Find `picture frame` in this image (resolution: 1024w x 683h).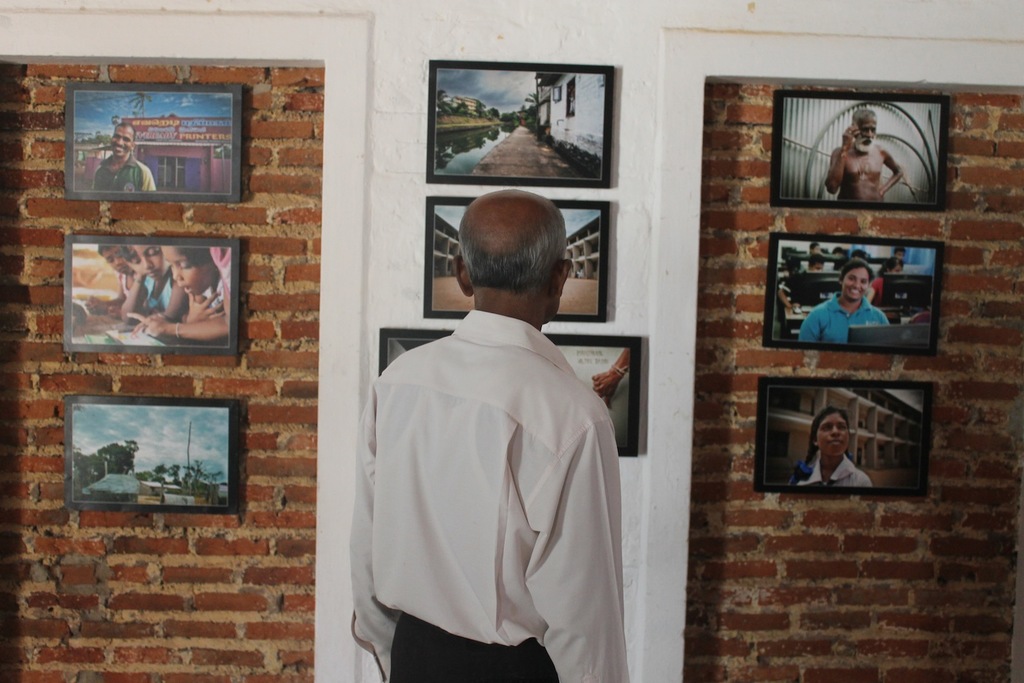
(68,397,242,515).
